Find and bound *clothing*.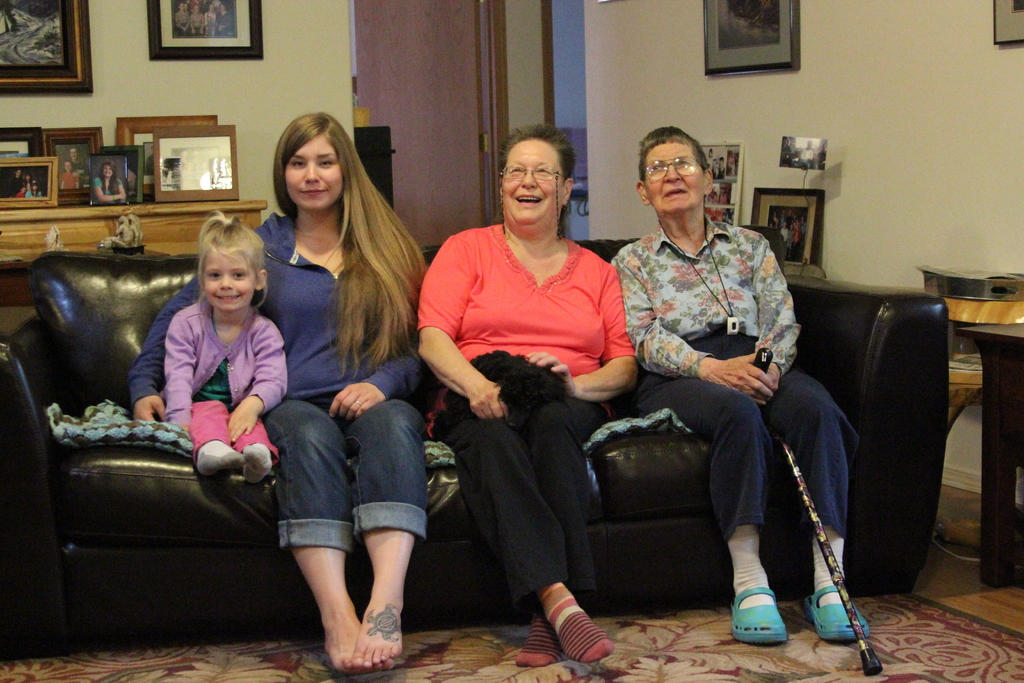
Bound: {"x1": 620, "y1": 224, "x2": 854, "y2": 550}.
